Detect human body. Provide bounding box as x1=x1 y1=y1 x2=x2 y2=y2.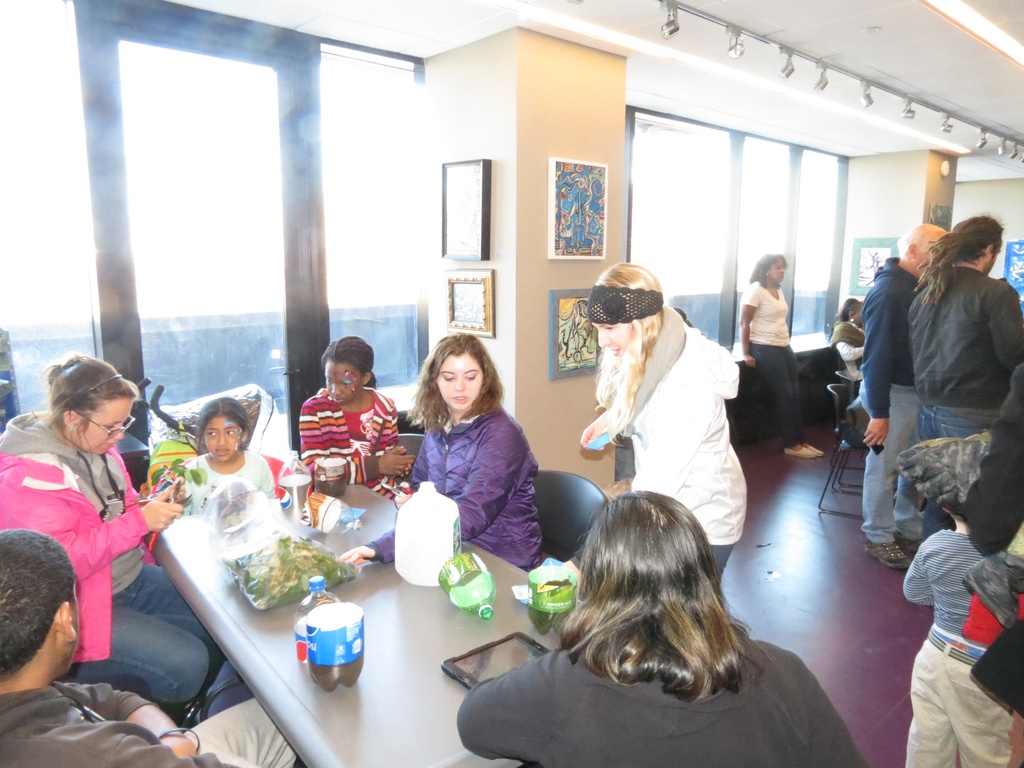
x1=397 y1=326 x2=552 y2=575.
